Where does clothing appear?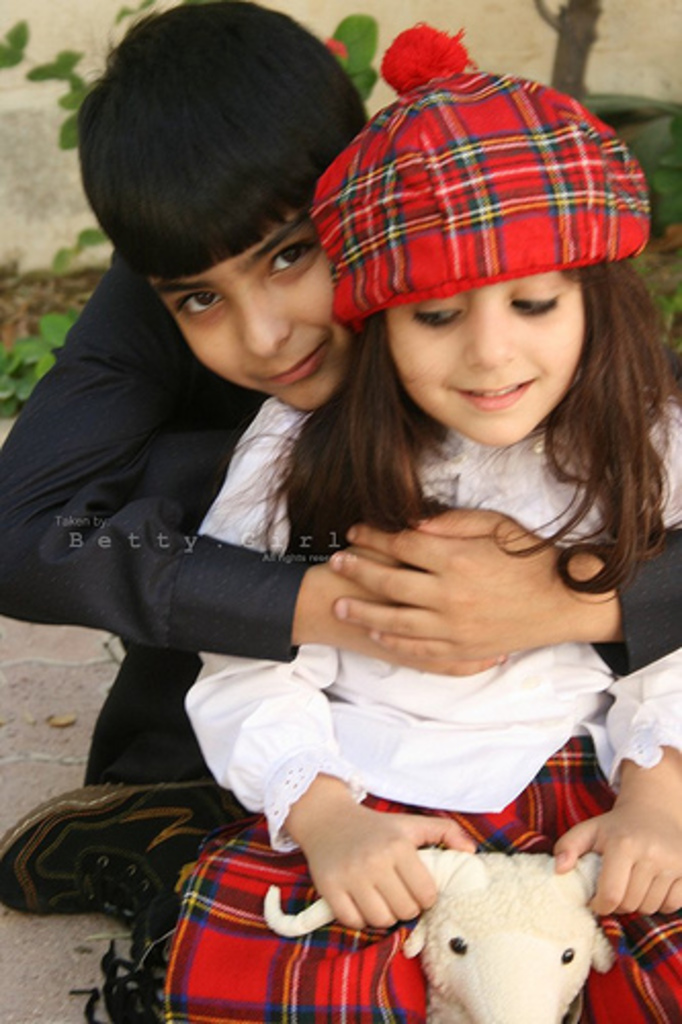
Appears at x1=184, y1=375, x2=680, y2=778.
